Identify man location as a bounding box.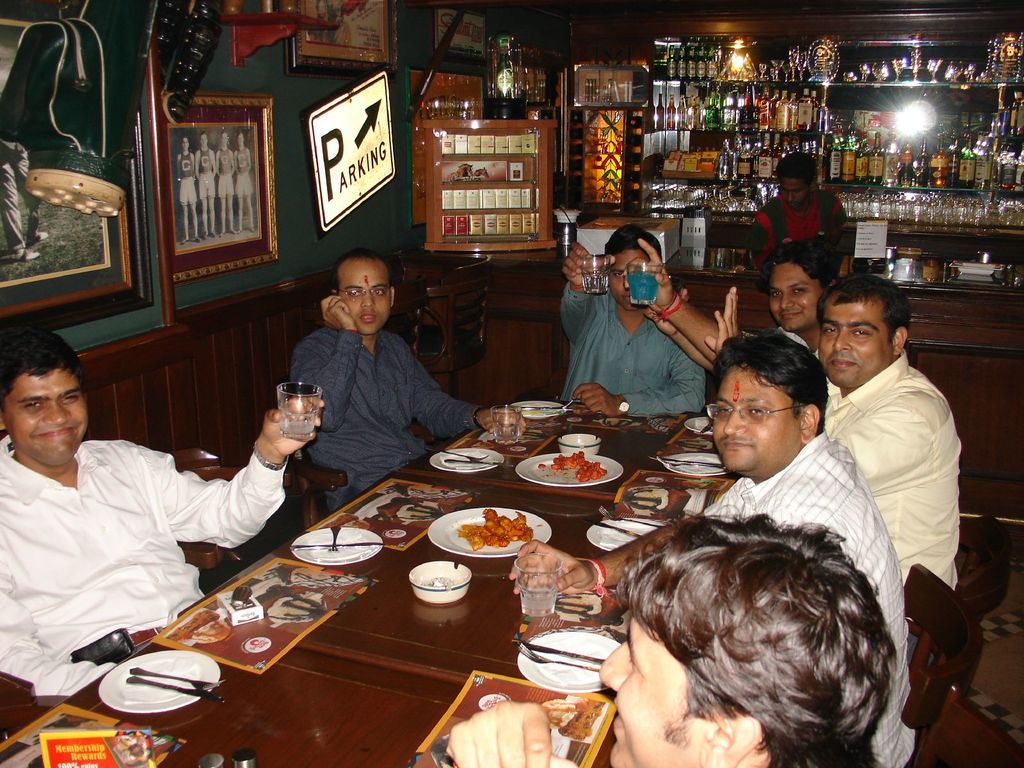
(0, 342, 283, 700).
